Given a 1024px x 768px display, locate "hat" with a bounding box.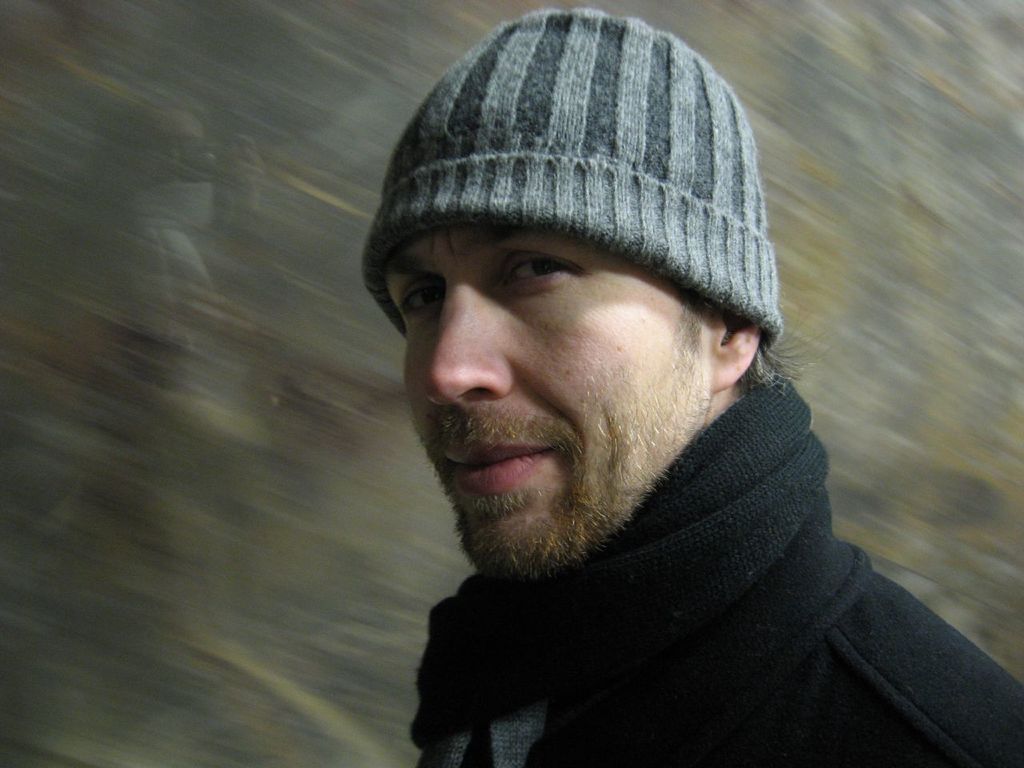
Located: x1=352 y1=0 x2=799 y2=336.
